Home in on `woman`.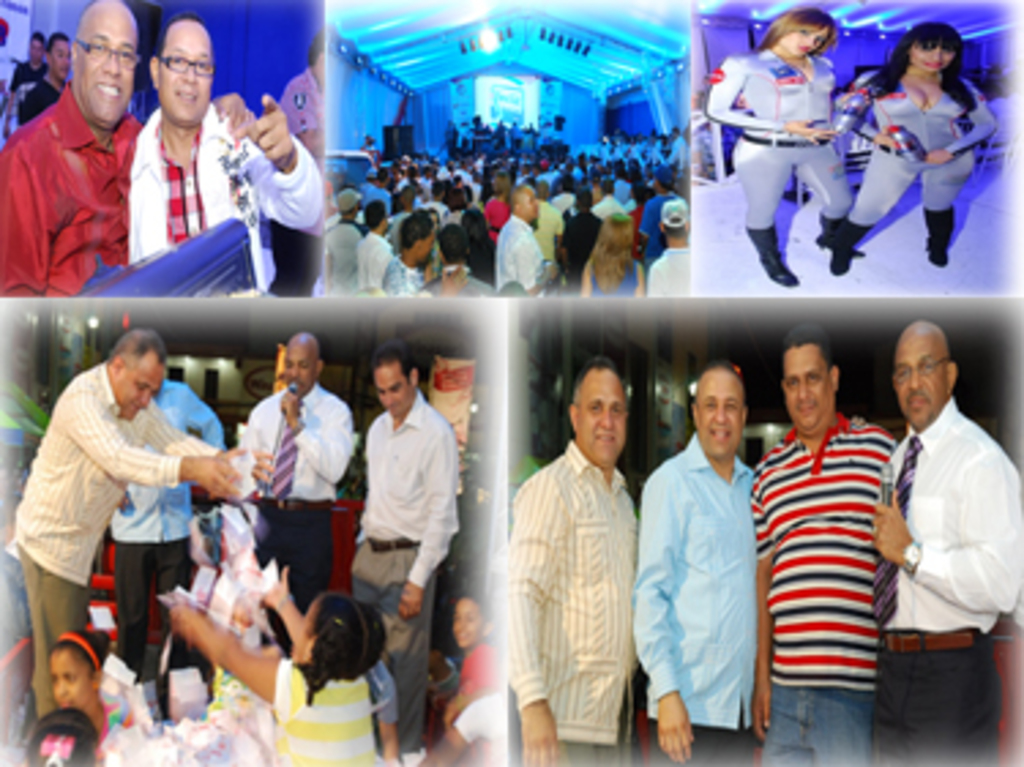
Homed in at rect(841, 19, 999, 270).
